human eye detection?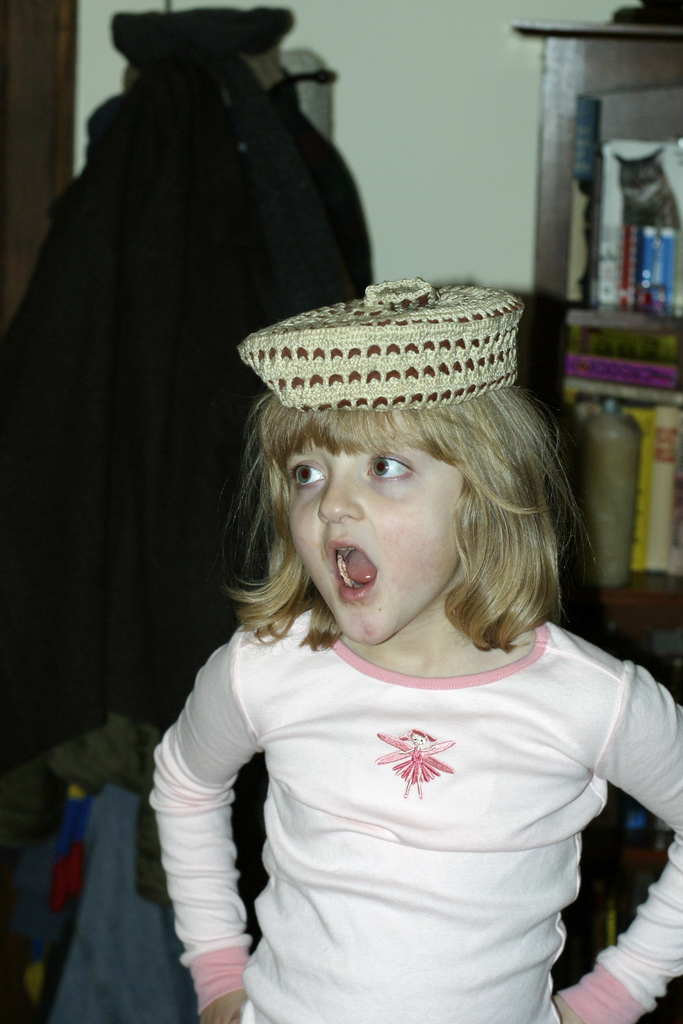
361/436/445/509
